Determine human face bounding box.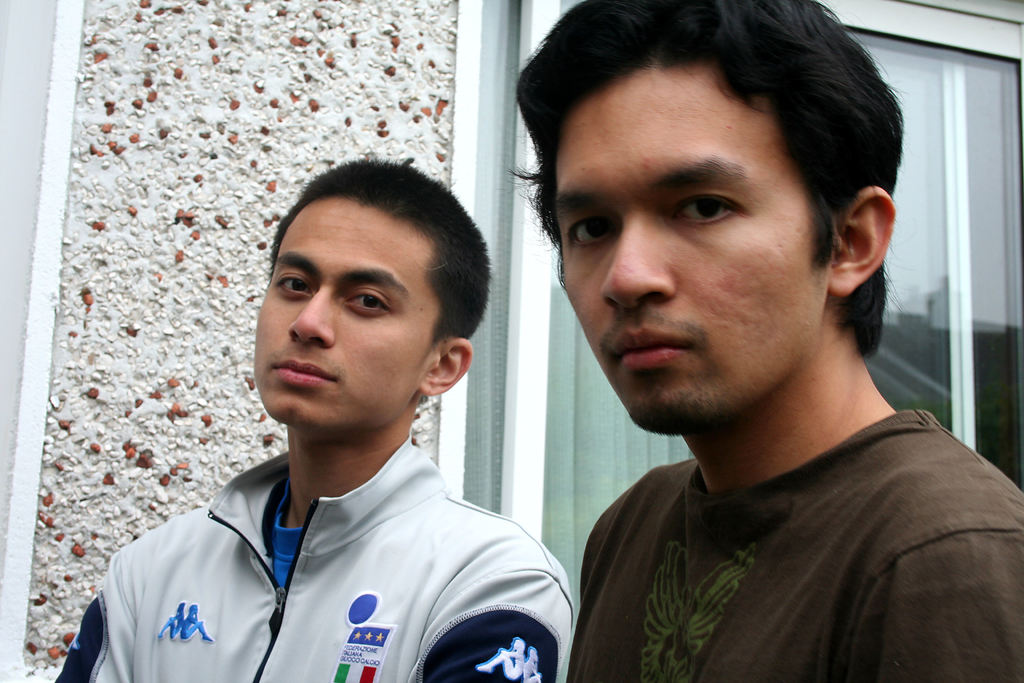
Determined: 561:70:811:412.
